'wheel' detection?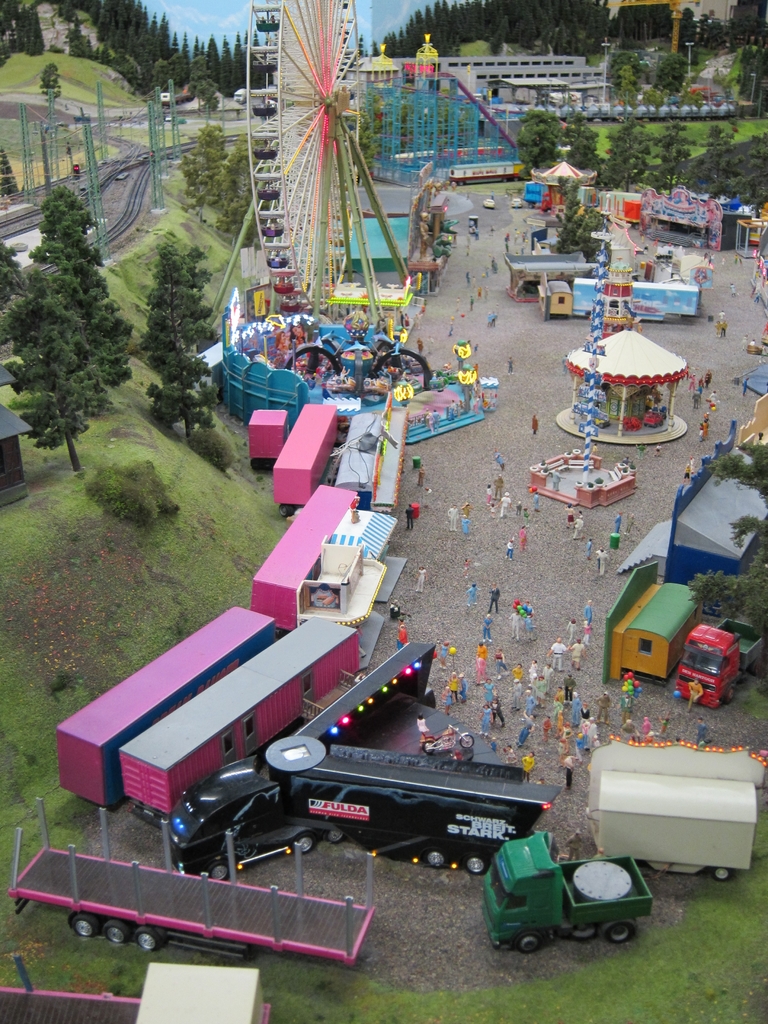
region(289, 344, 336, 385)
